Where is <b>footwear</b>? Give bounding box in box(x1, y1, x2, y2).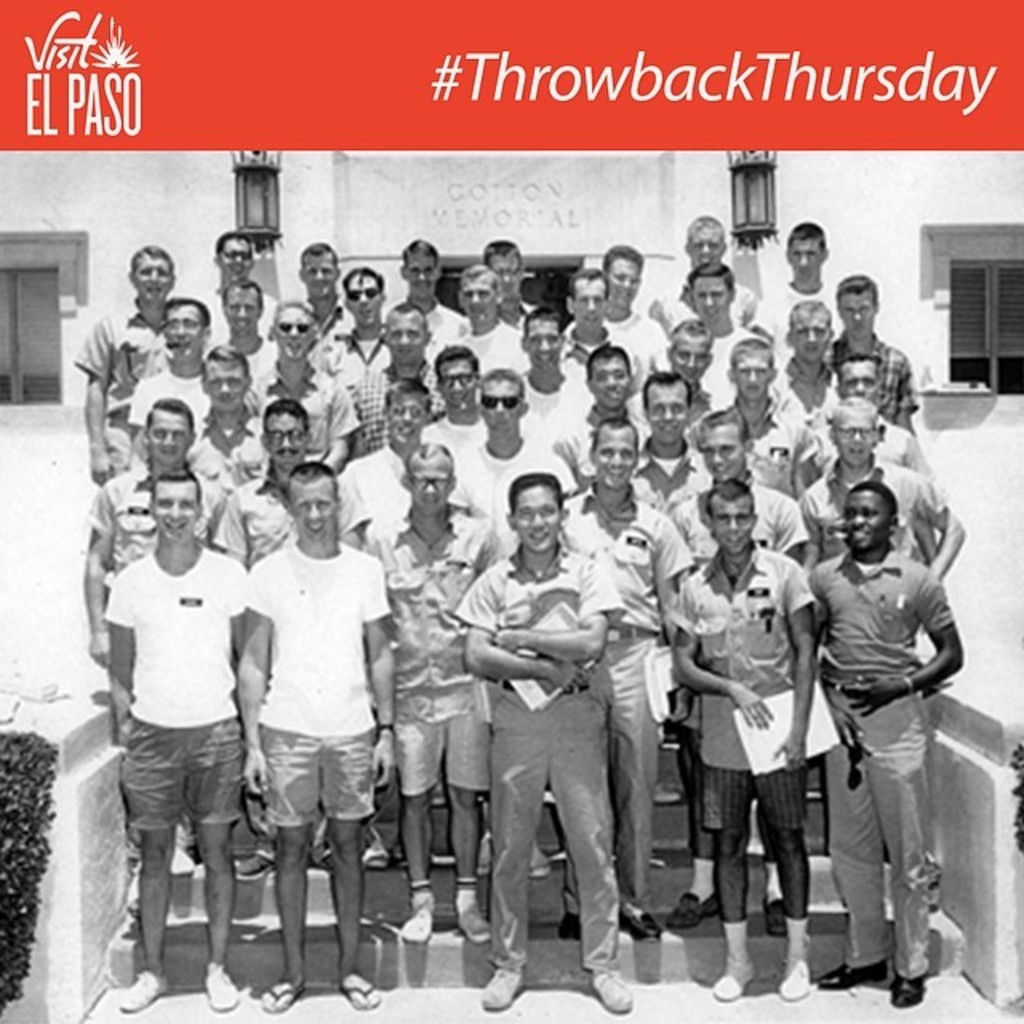
box(781, 960, 810, 1002).
